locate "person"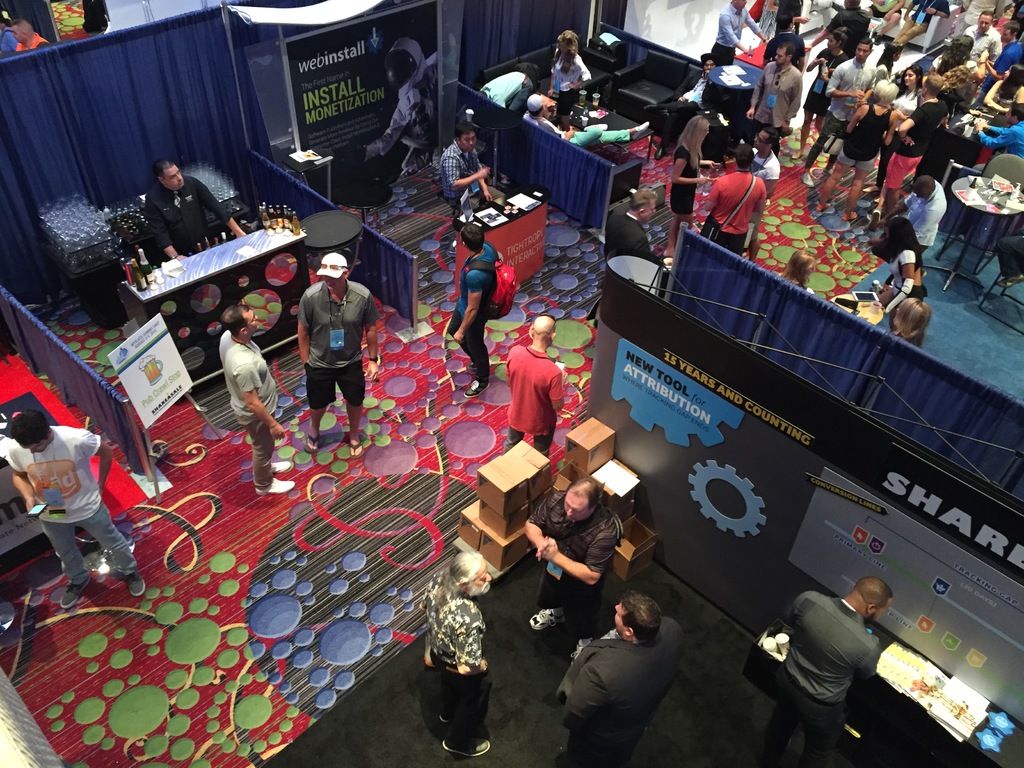
[x1=449, y1=212, x2=503, y2=394]
